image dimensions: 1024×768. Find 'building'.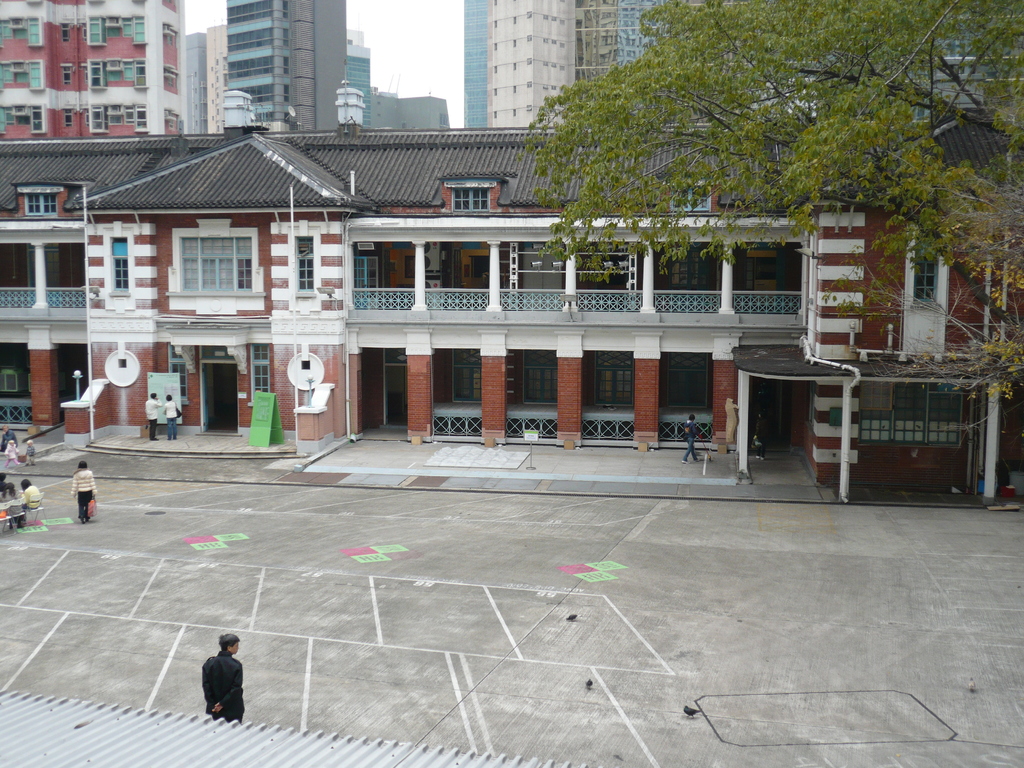
<region>0, 0, 185, 135</region>.
